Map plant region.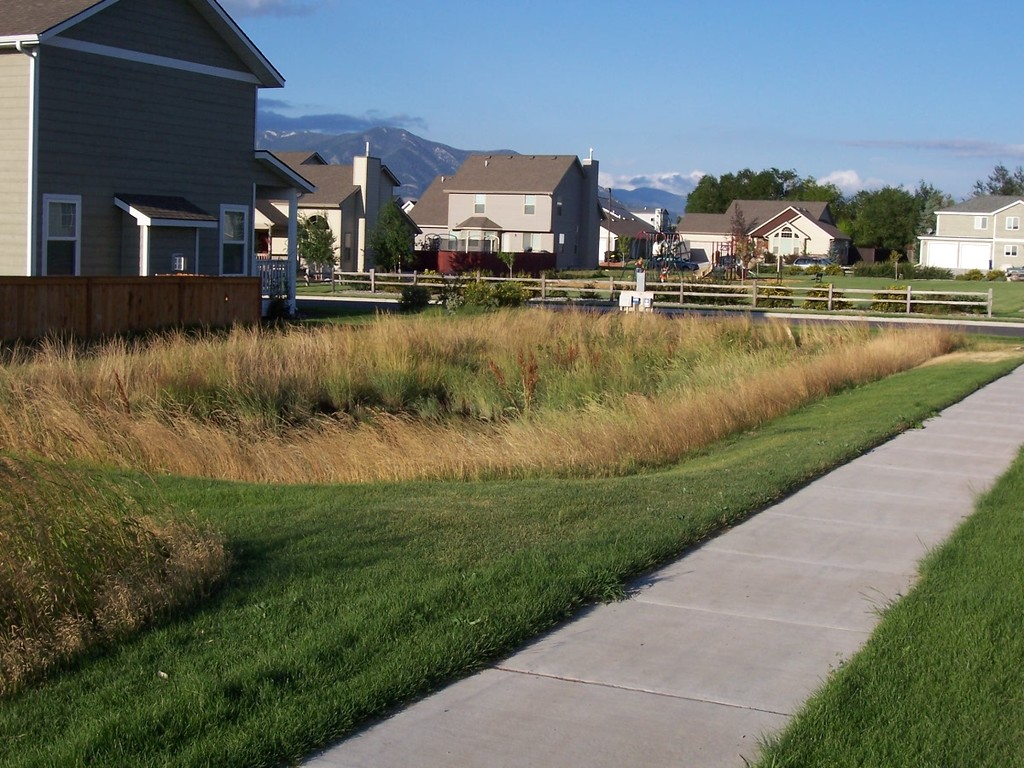
Mapped to [x1=749, y1=444, x2=1023, y2=767].
